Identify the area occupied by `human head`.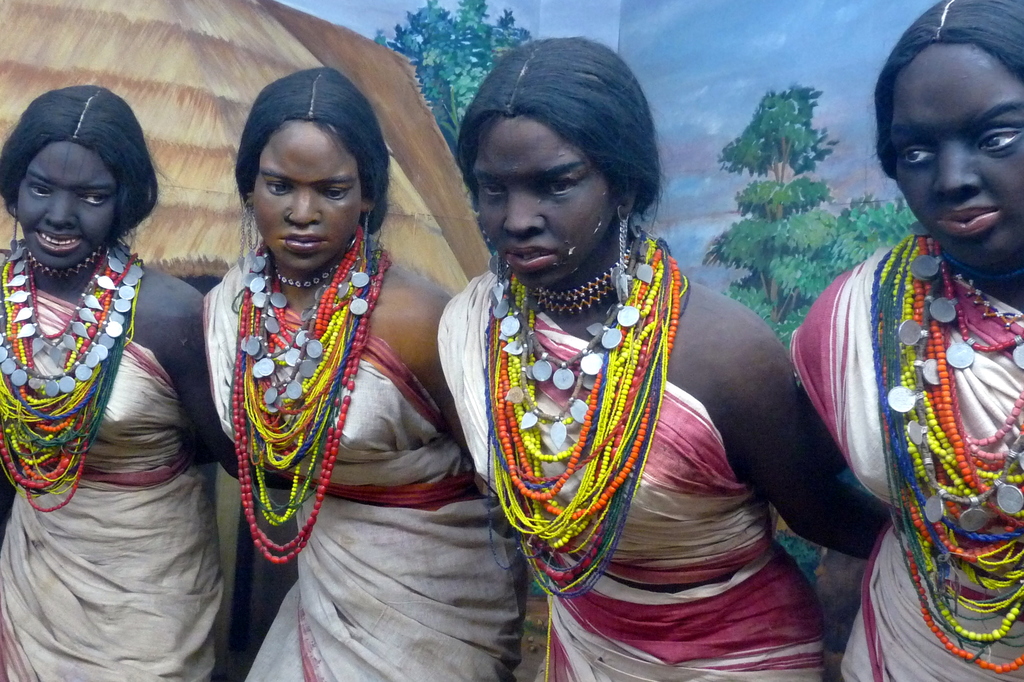
Area: 468,38,641,290.
